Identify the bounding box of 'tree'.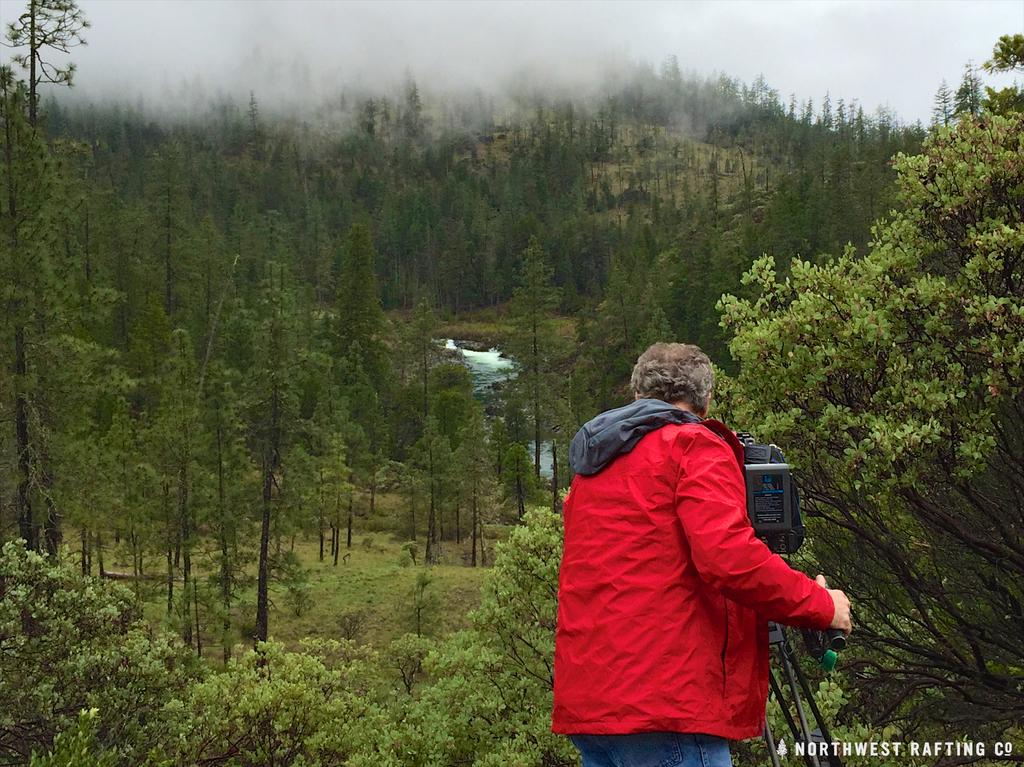
locate(318, 335, 396, 533).
